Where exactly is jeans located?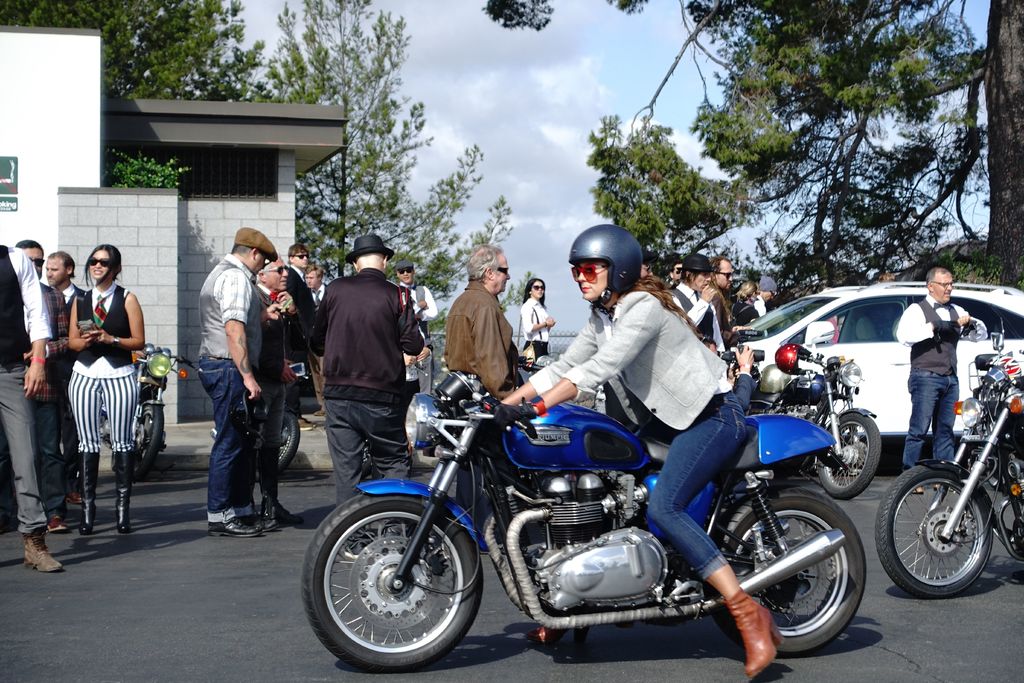
Its bounding box is (left=41, top=397, right=63, bottom=504).
